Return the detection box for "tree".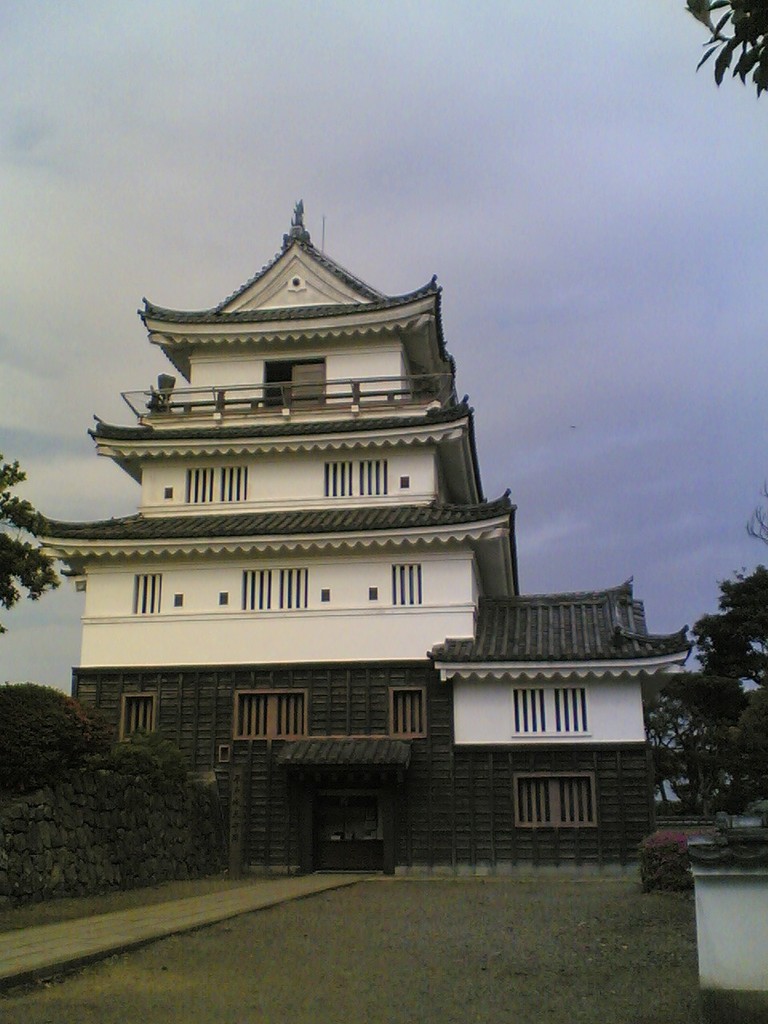
<region>0, 446, 58, 637</region>.
